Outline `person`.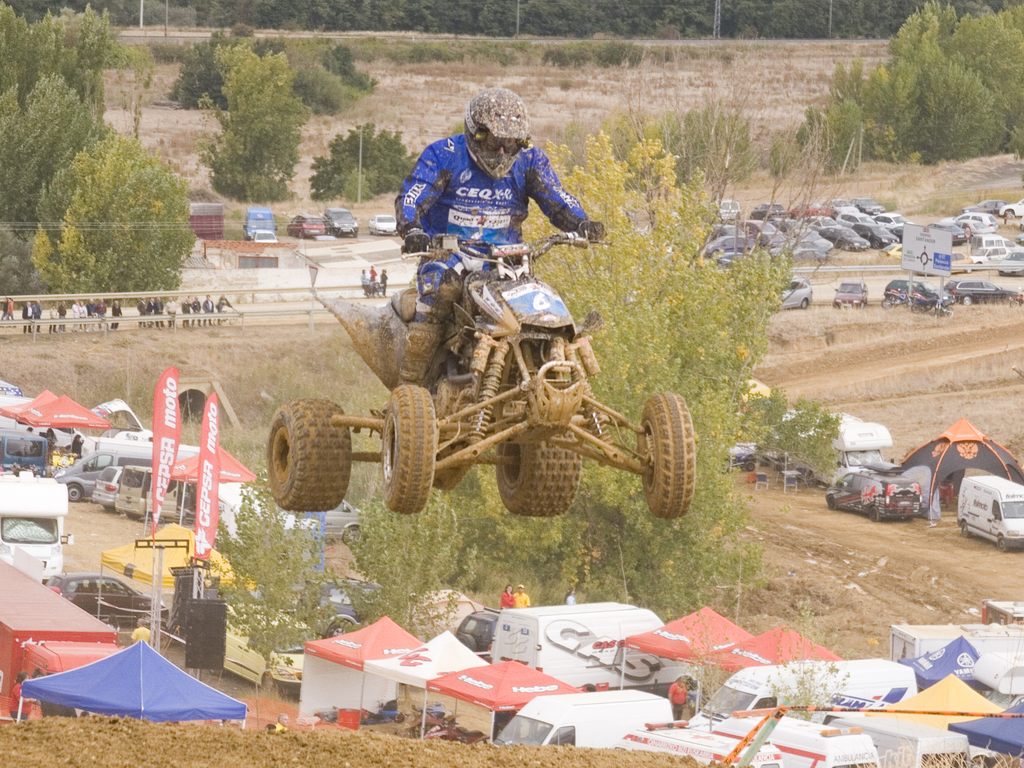
Outline: 393, 86, 588, 282.
